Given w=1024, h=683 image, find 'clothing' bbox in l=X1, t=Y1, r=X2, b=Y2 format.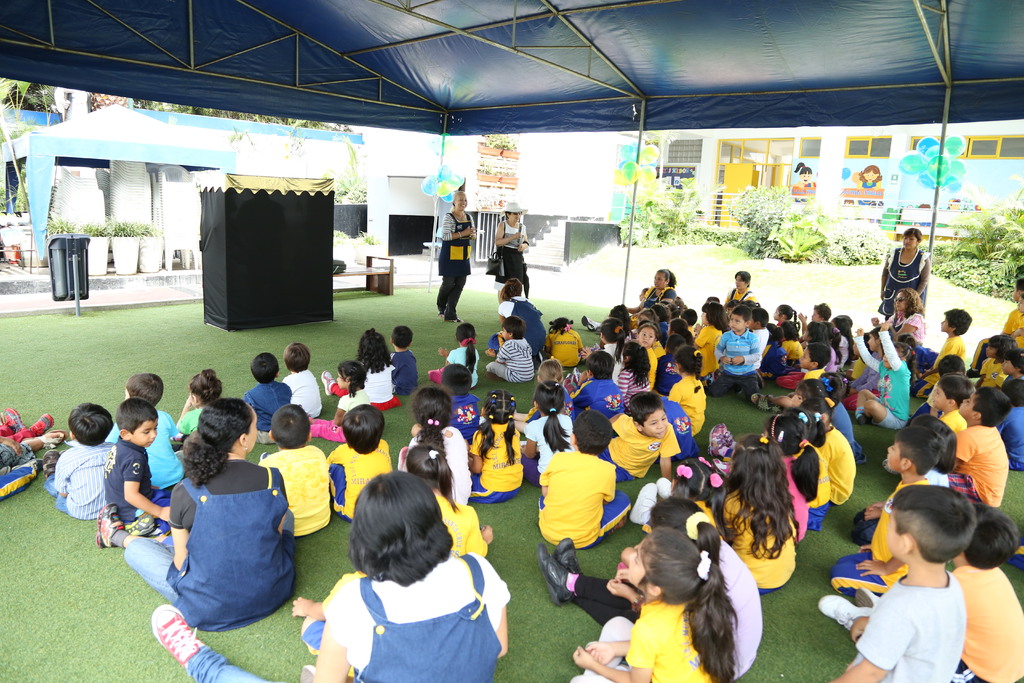
l=495, t=219, r=533, b=302.
